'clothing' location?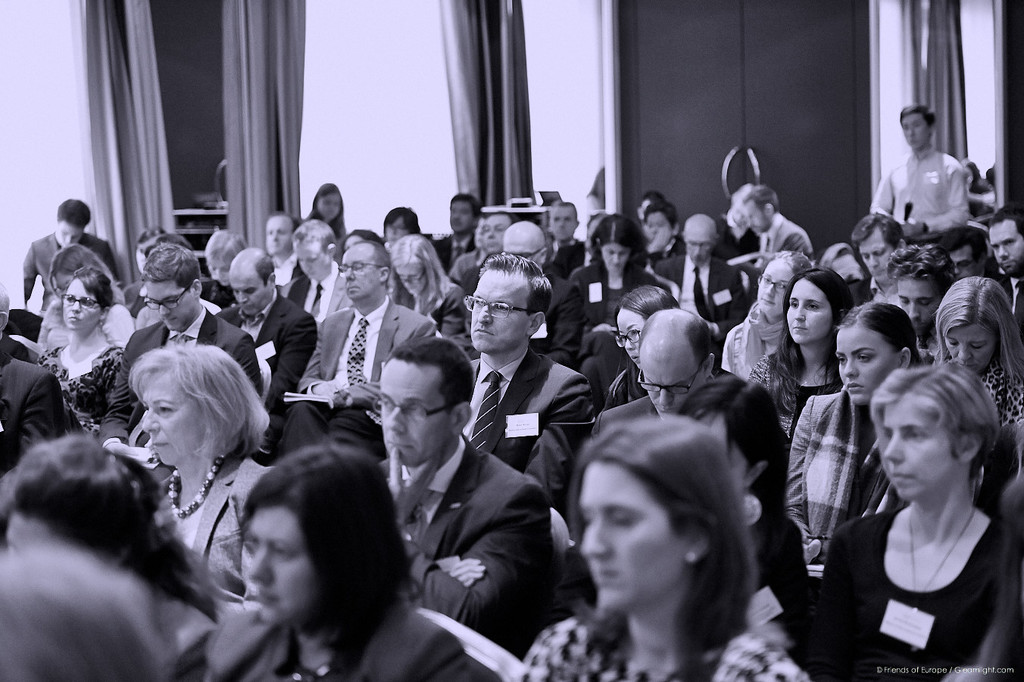
box=[874, 136, 978, 236]
